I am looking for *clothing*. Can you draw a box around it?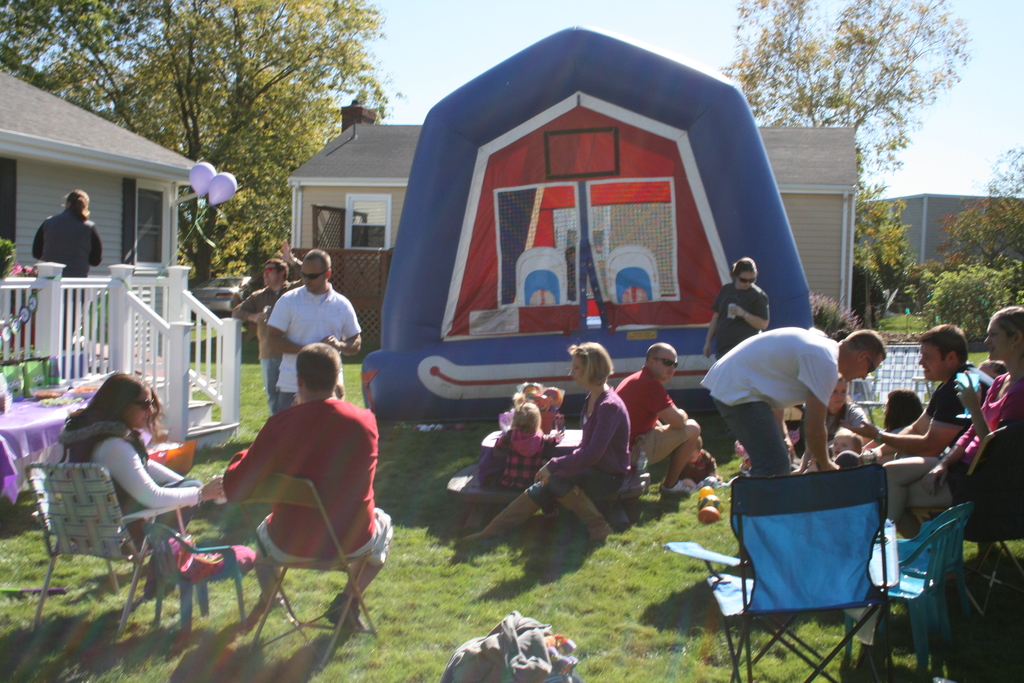
Sure, the bounding box is bbox=[29, 208, 98, 282].
